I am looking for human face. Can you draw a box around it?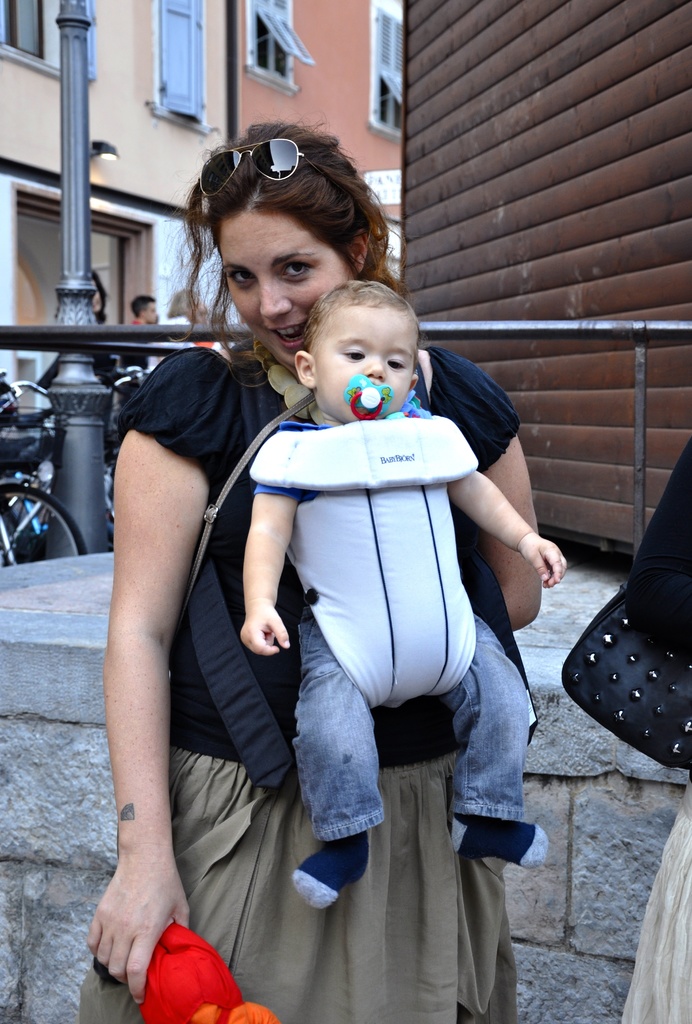
Sure, the bounding box is bbox=(313, 307, 418, 413).
